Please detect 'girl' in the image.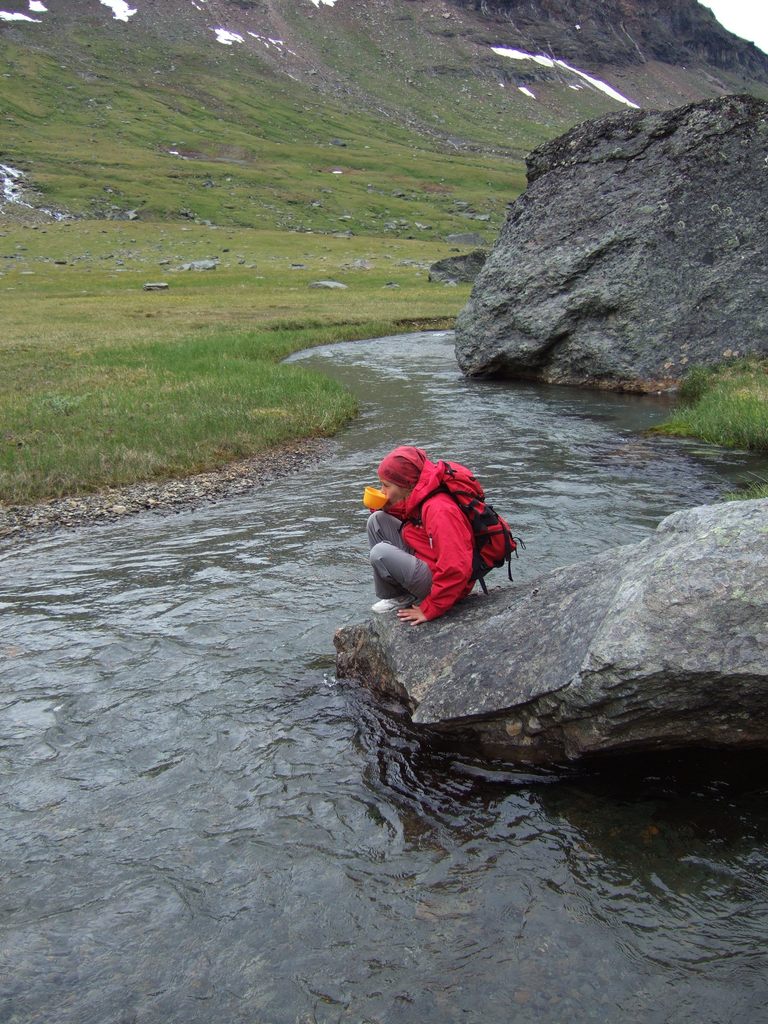
[x1=365, y1=445, x2=524, y2=626].
